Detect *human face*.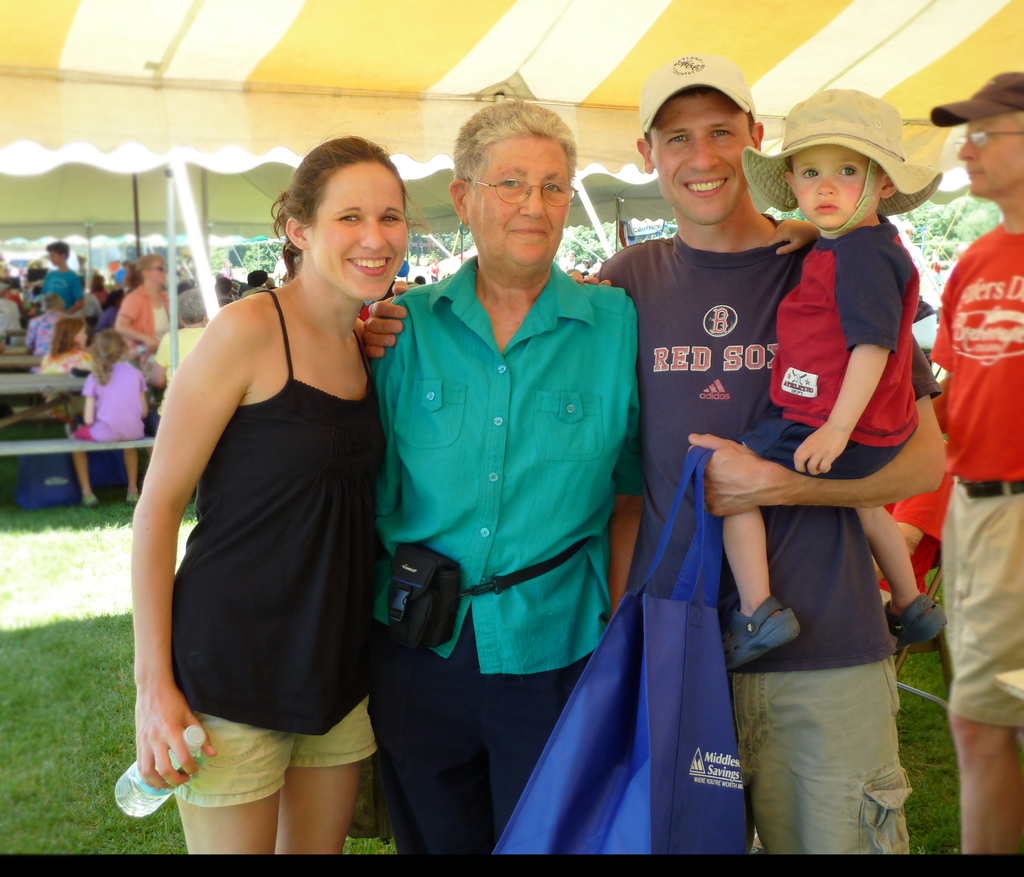
Detected at (791,141,875,232).
